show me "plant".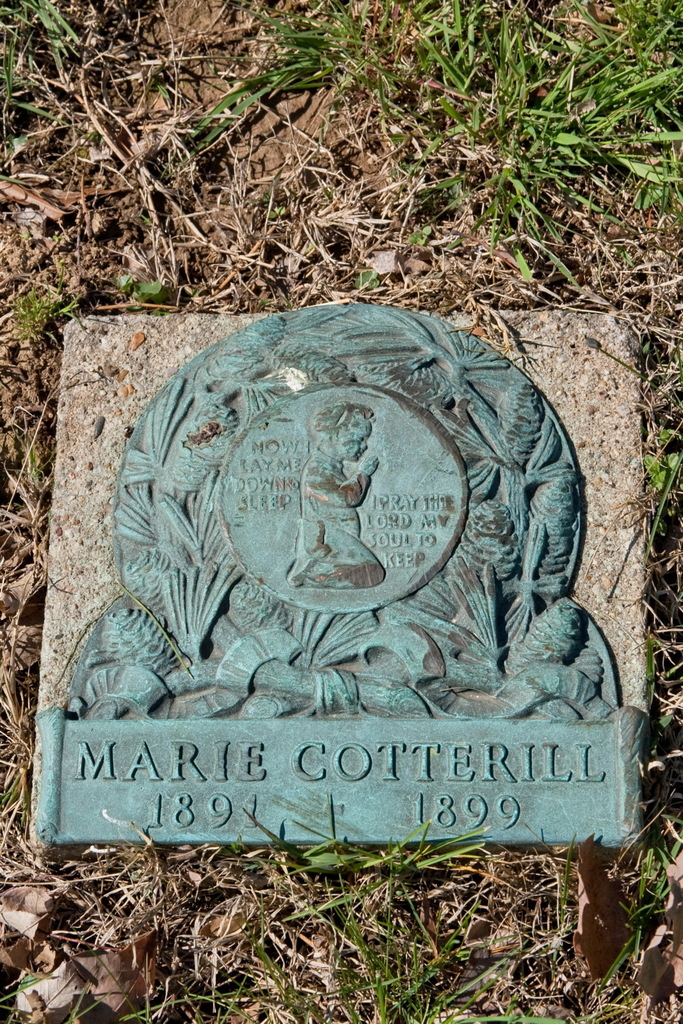
"plant" is here: BBox(0, 0, 92, 174).
